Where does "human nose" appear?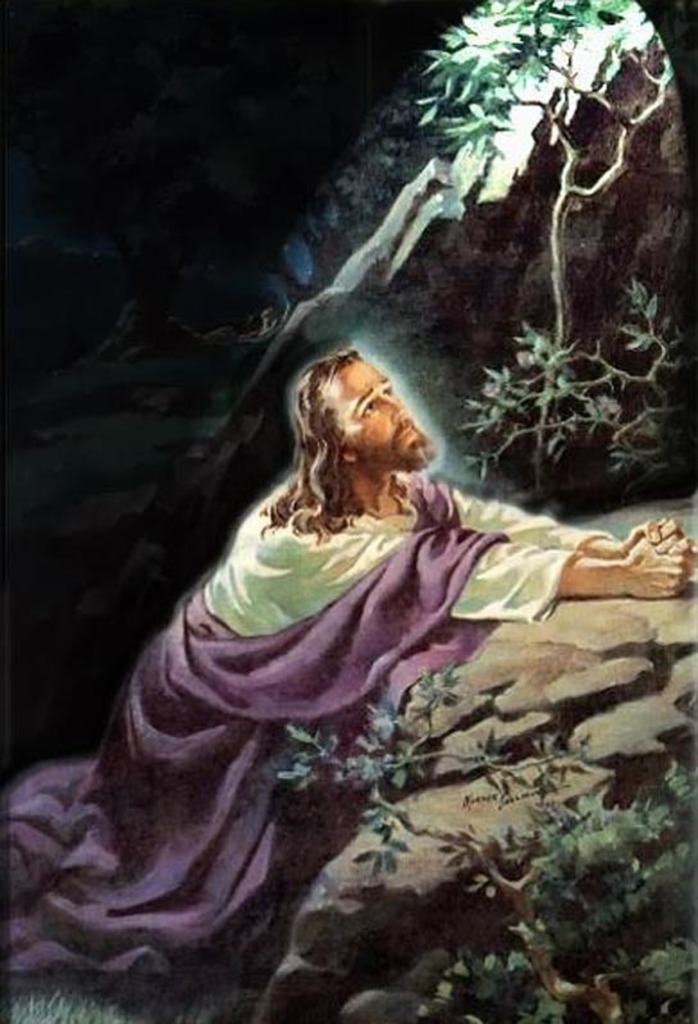
Appears at 384:398:406:425.
